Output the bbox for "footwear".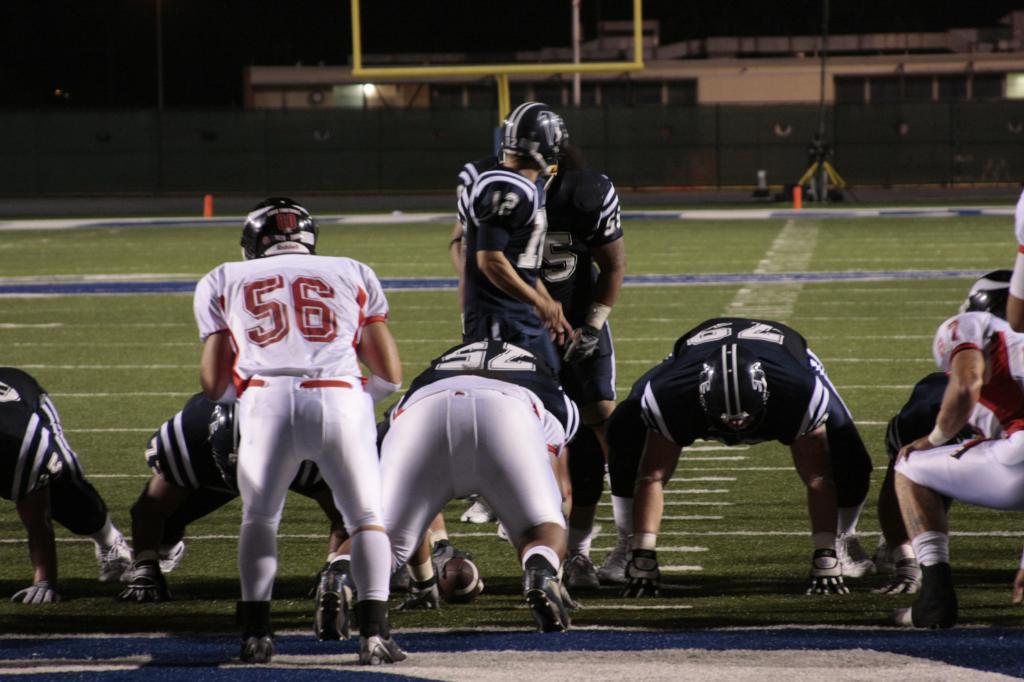
left=566, top=550, right=596, bottom=591.
